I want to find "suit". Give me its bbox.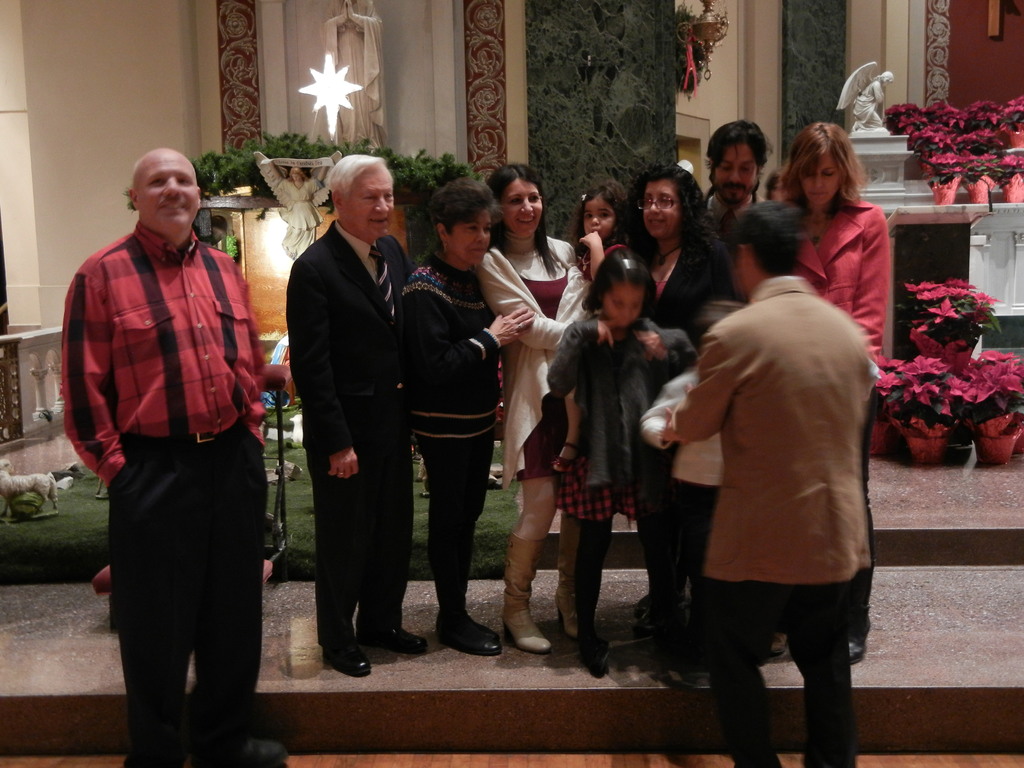
locate(670, 273, 875, 767).
